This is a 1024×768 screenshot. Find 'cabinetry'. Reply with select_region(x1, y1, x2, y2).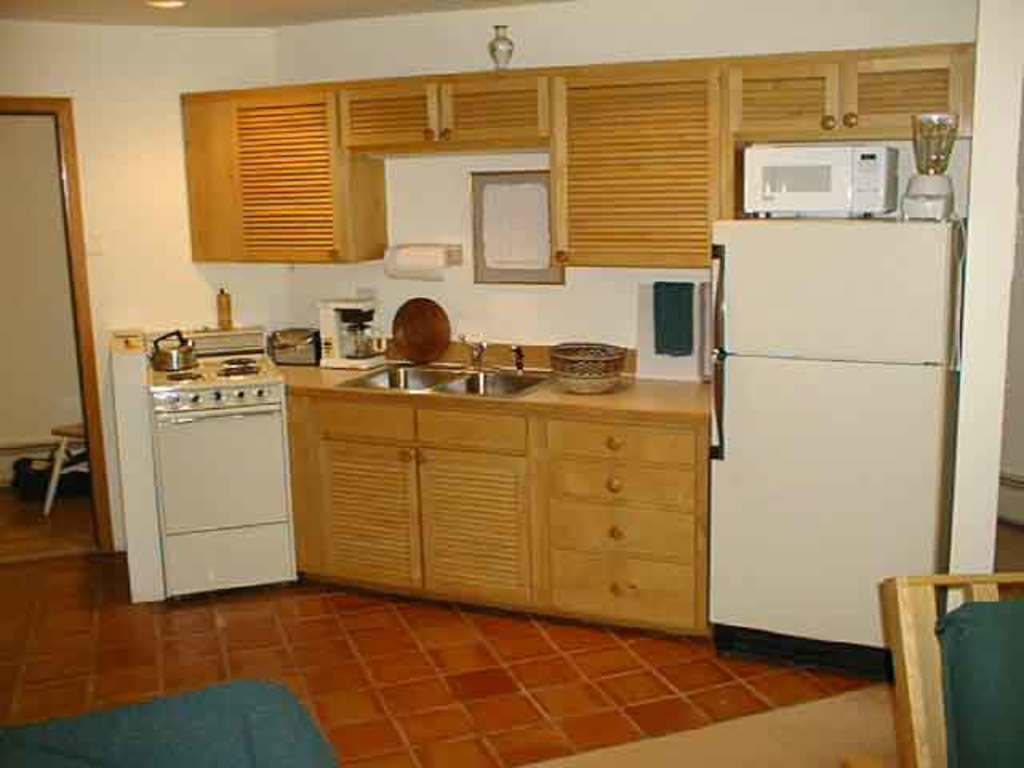
select_region(187, 86, 389, 261).
